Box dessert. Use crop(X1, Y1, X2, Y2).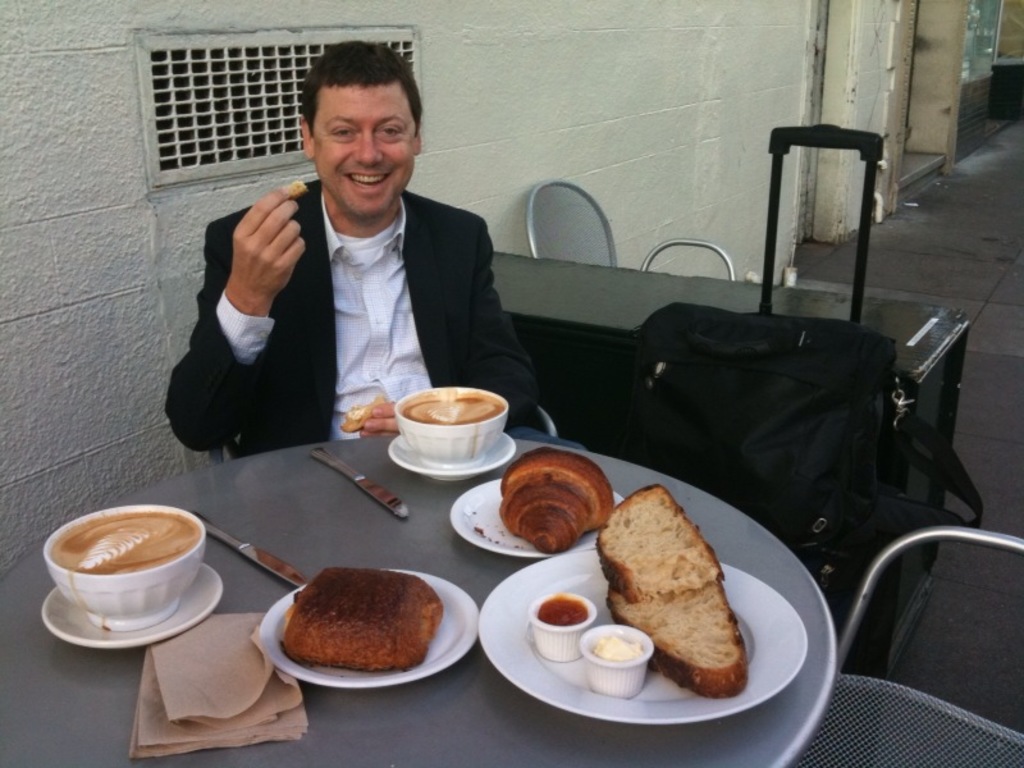
crop(282, 557, 448, 676).
